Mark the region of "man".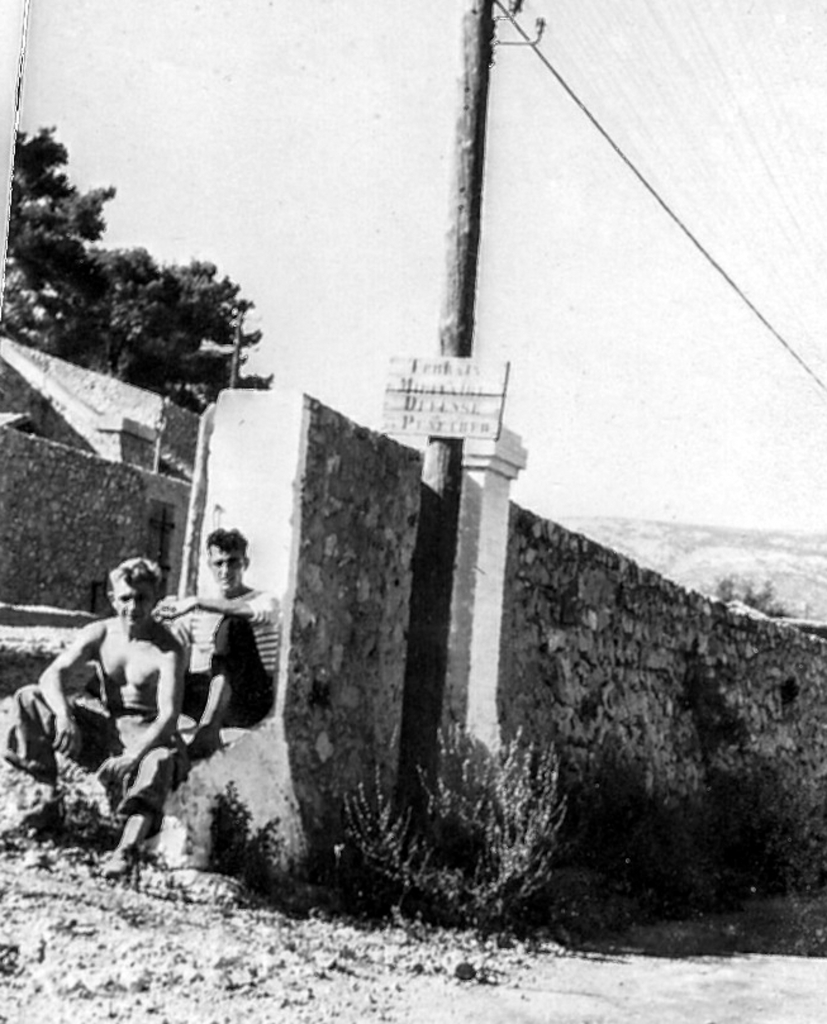
Region: [left=27, top=547, right=195, bottom=870].
